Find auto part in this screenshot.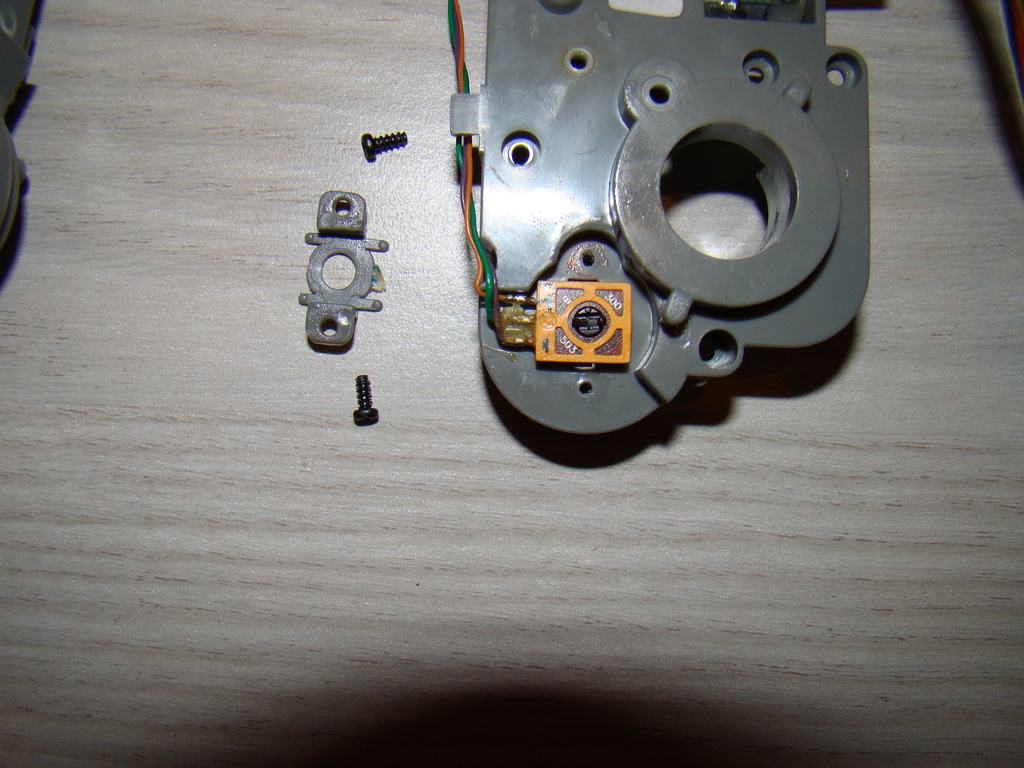
The bounding box for auto part is bbox=[446, 0, 873, 444].
